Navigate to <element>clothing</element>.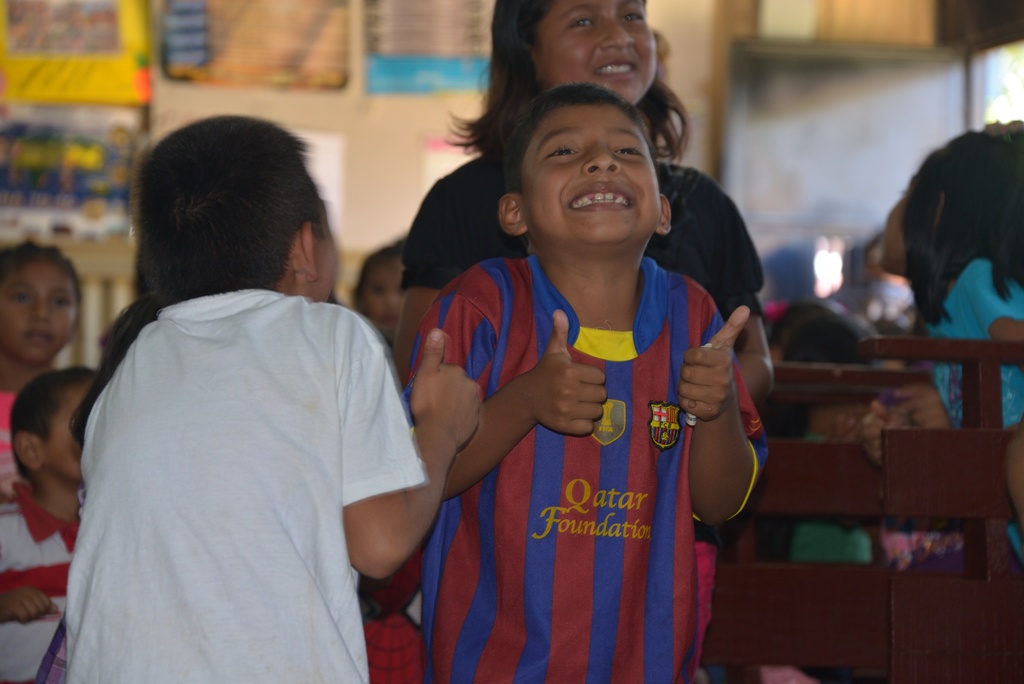
Navigation target: x1=429 y1=198 x2=731 y2=662.
